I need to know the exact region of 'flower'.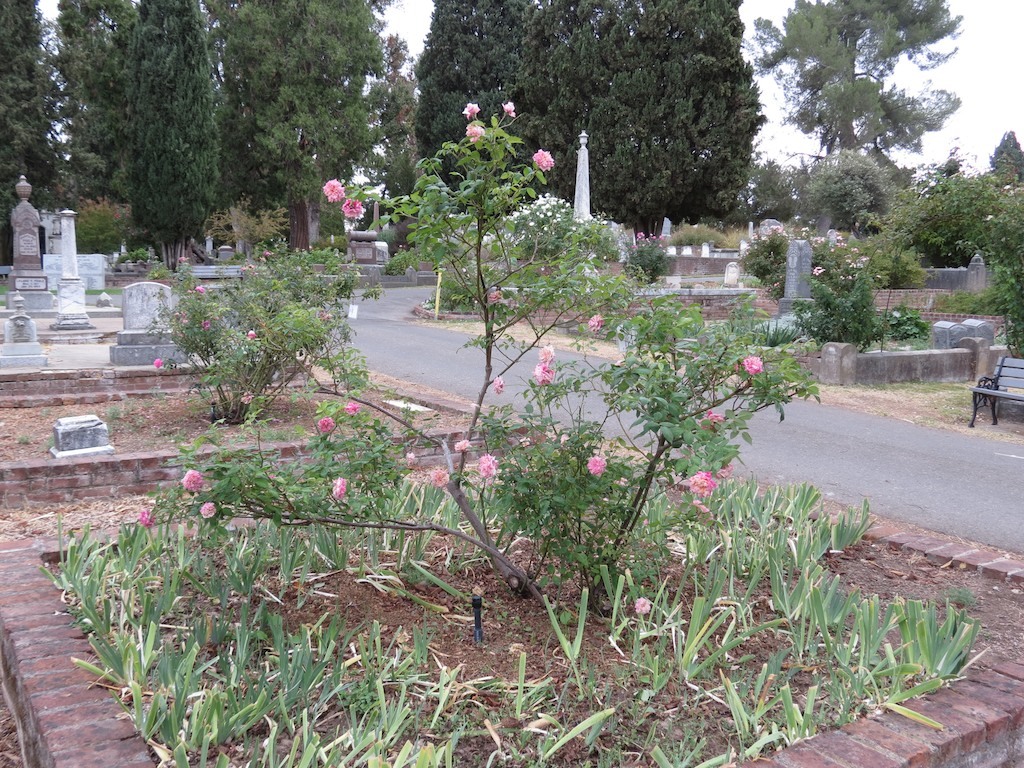
Region: 687, 467, 717, 497.
